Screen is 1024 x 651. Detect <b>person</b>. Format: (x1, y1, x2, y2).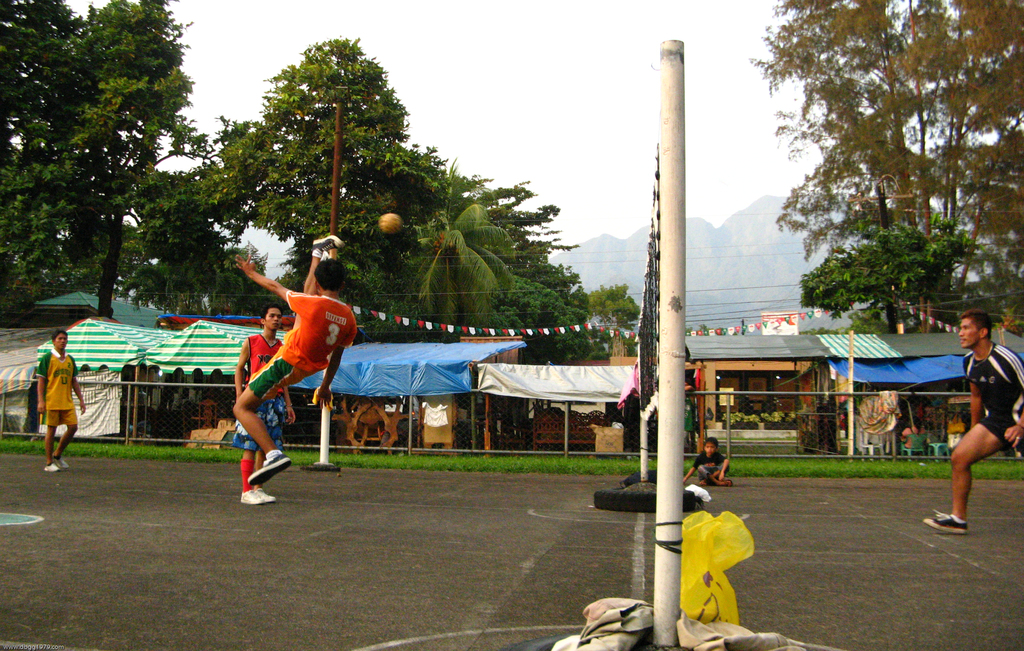
(235, 305, 291, 504).
